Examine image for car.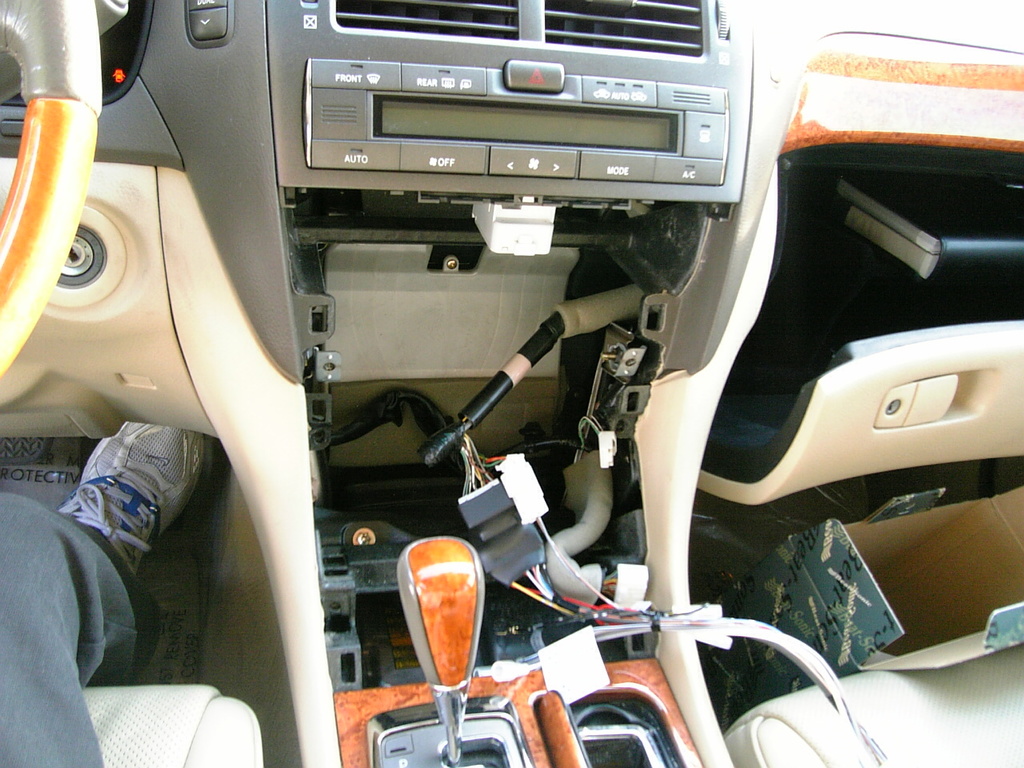
Examination result: detection(0, 0, 1023, 767).
